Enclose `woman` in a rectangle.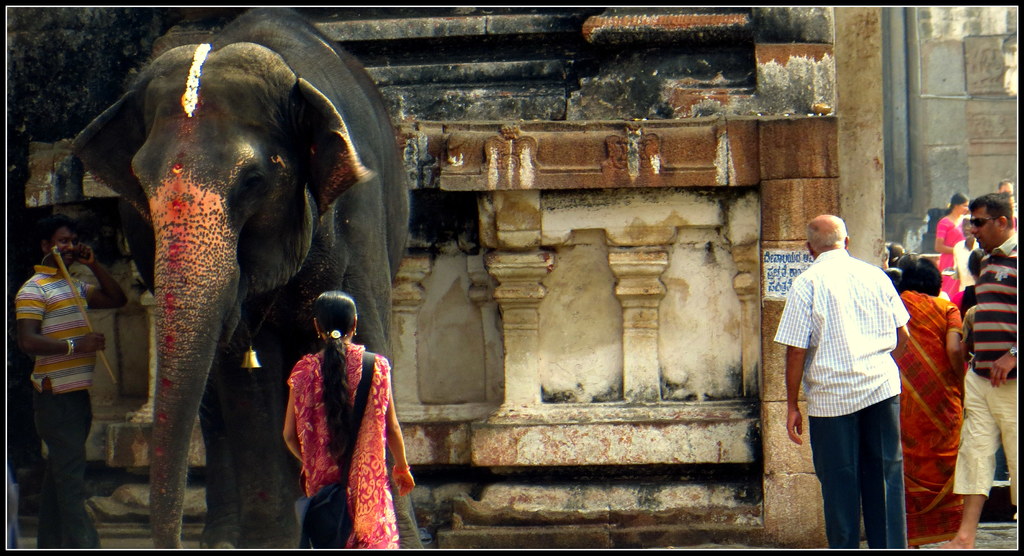
Rect(950, 221, 983, 319).
